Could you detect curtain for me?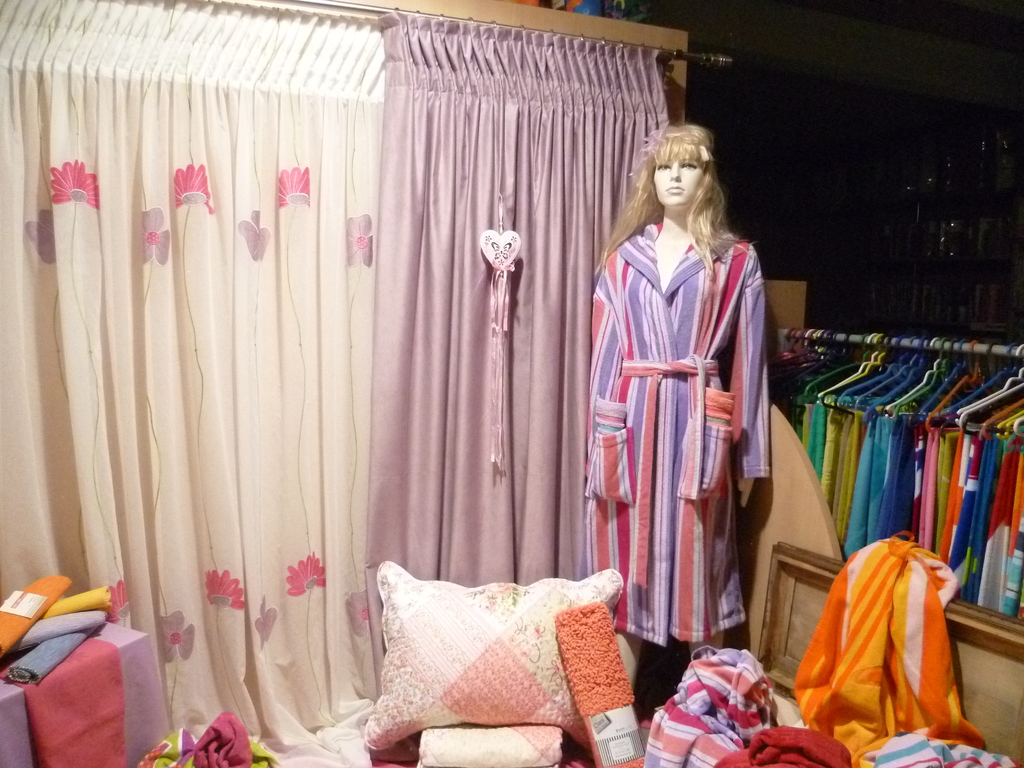
Detection result: 357 10 675 714.
